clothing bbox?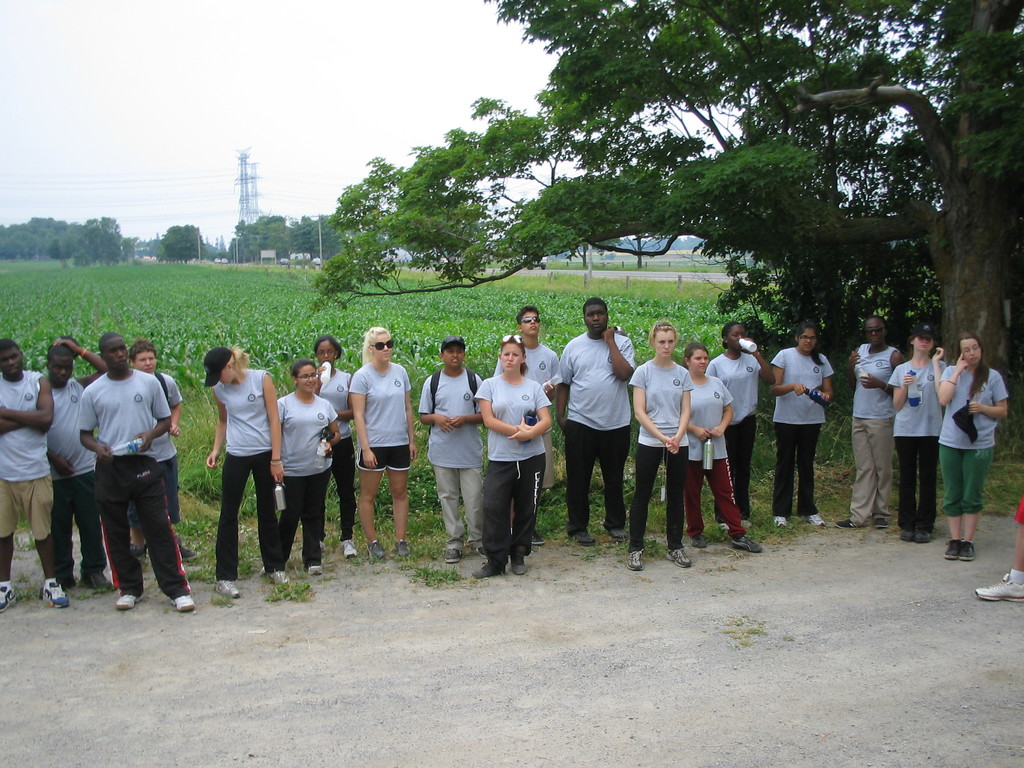
rect(889, 351, 938, 531)
